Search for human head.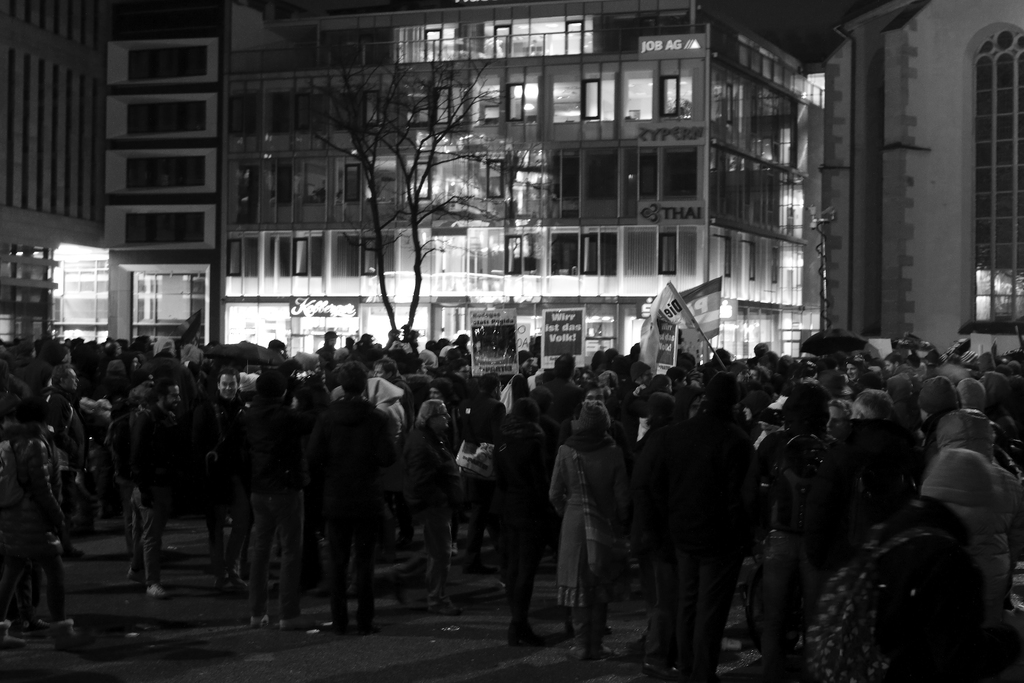
Found at box=[597, 366, 615, 387].
